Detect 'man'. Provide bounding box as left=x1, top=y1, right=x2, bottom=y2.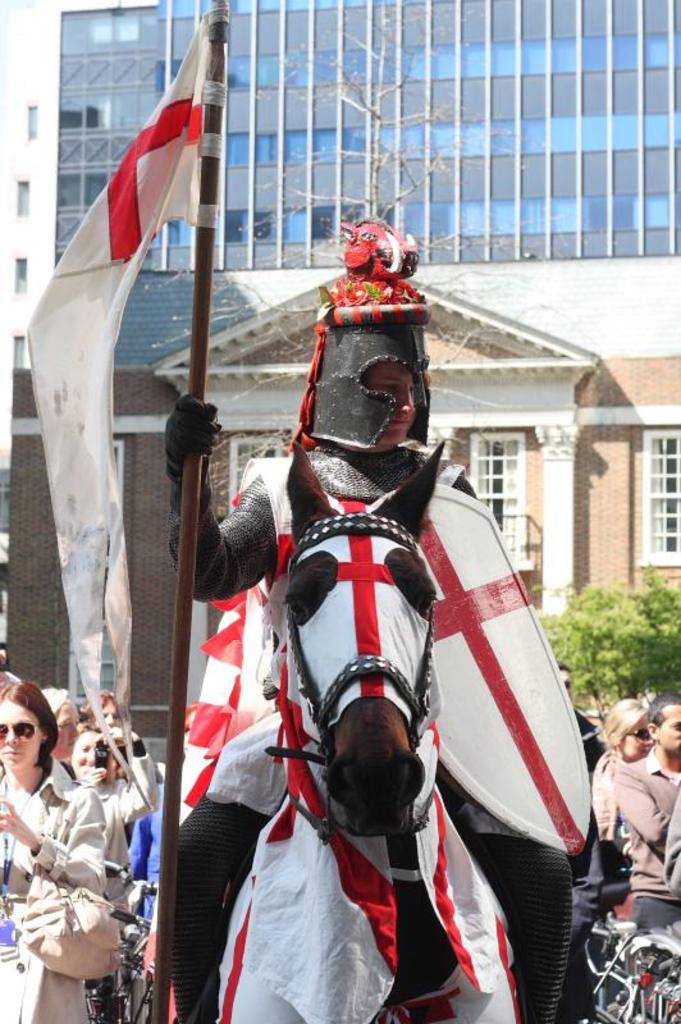
left=175, top=201, right=548, bottom=1023.
